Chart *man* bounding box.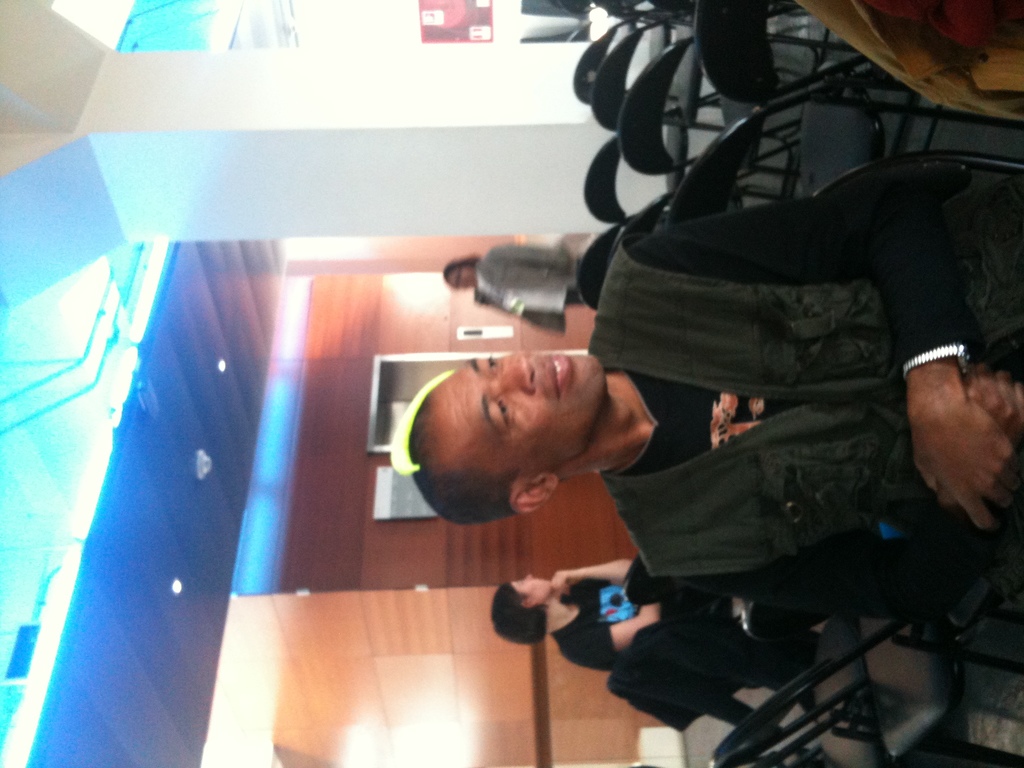
Charted: (488,545,735,737).
